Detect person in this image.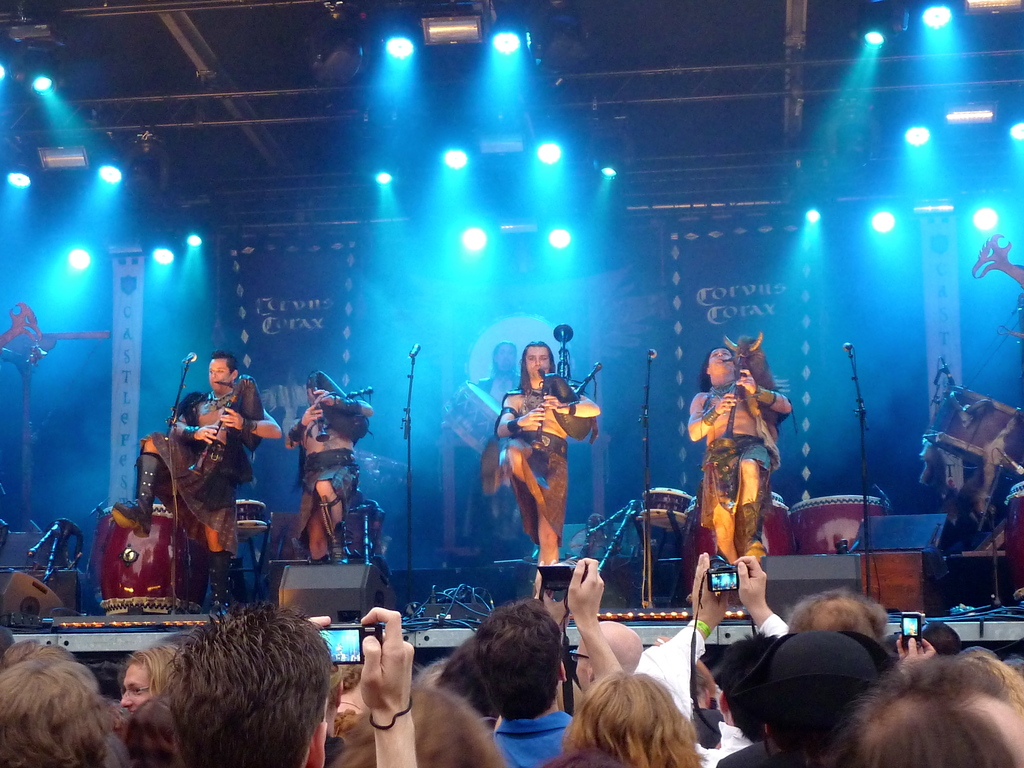
Detection: x1=683, y1=341, x2=794, y2=604.
